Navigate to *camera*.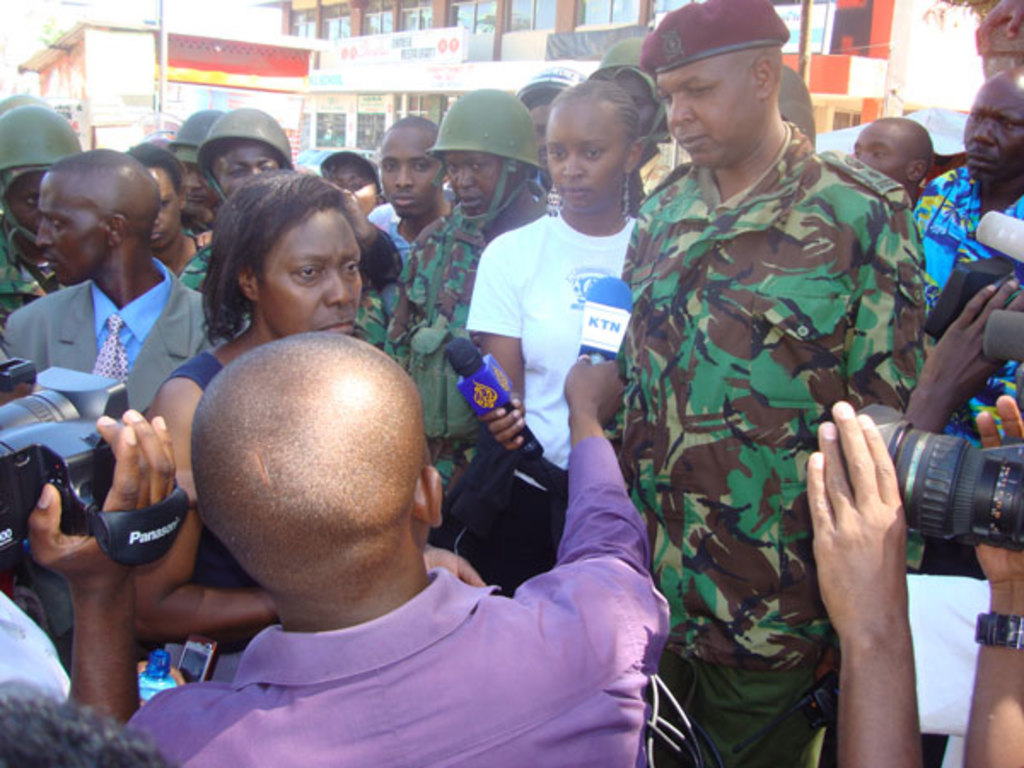
Navigation target: (877,406,1012,570).
